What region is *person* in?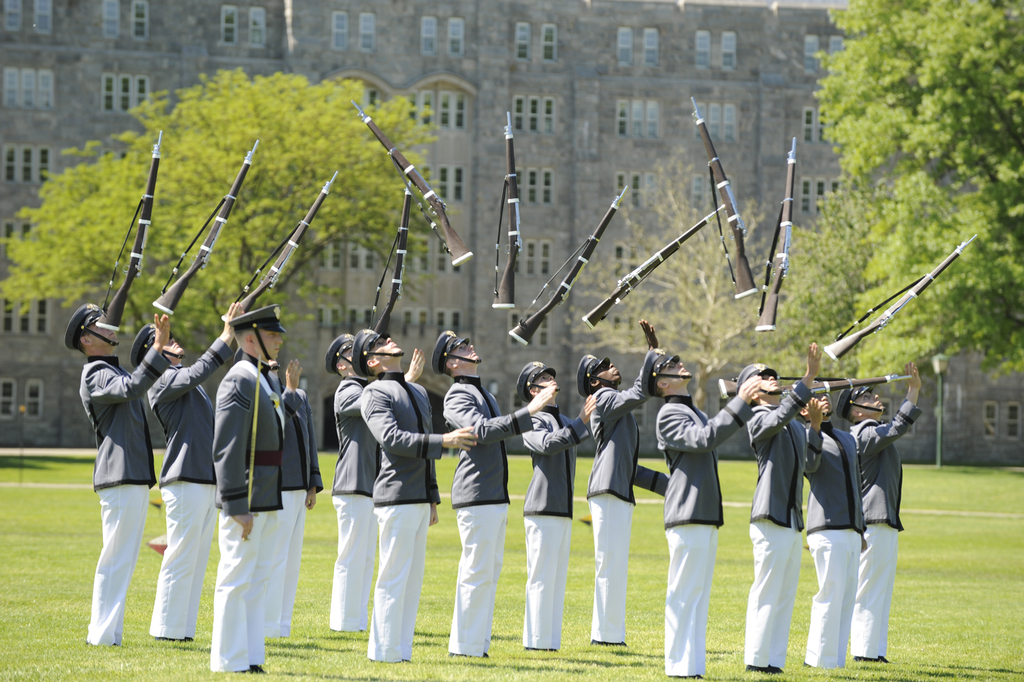
128, 300, 248, 647.
